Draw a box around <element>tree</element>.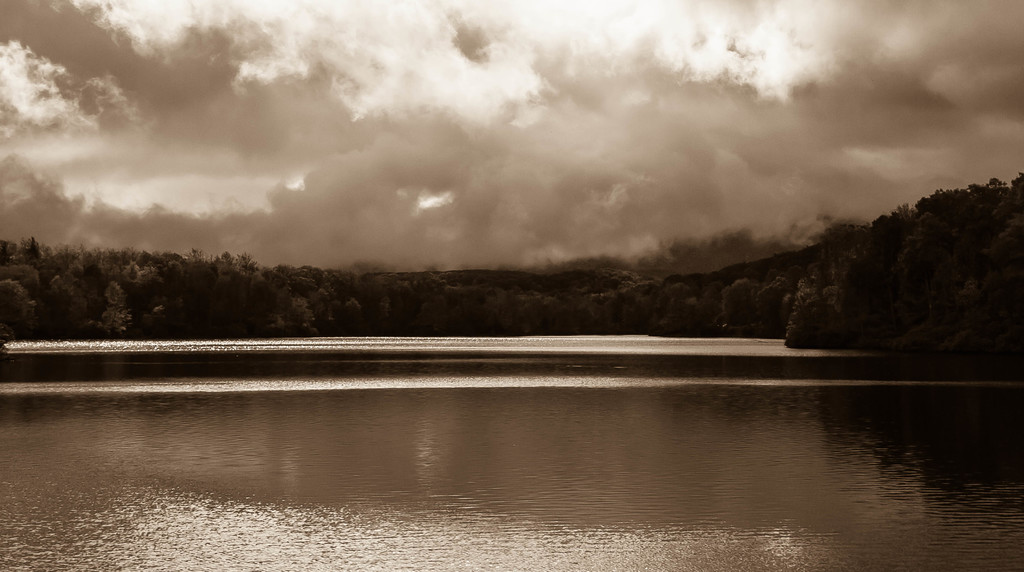
box=[519, 265, 547, 325].
